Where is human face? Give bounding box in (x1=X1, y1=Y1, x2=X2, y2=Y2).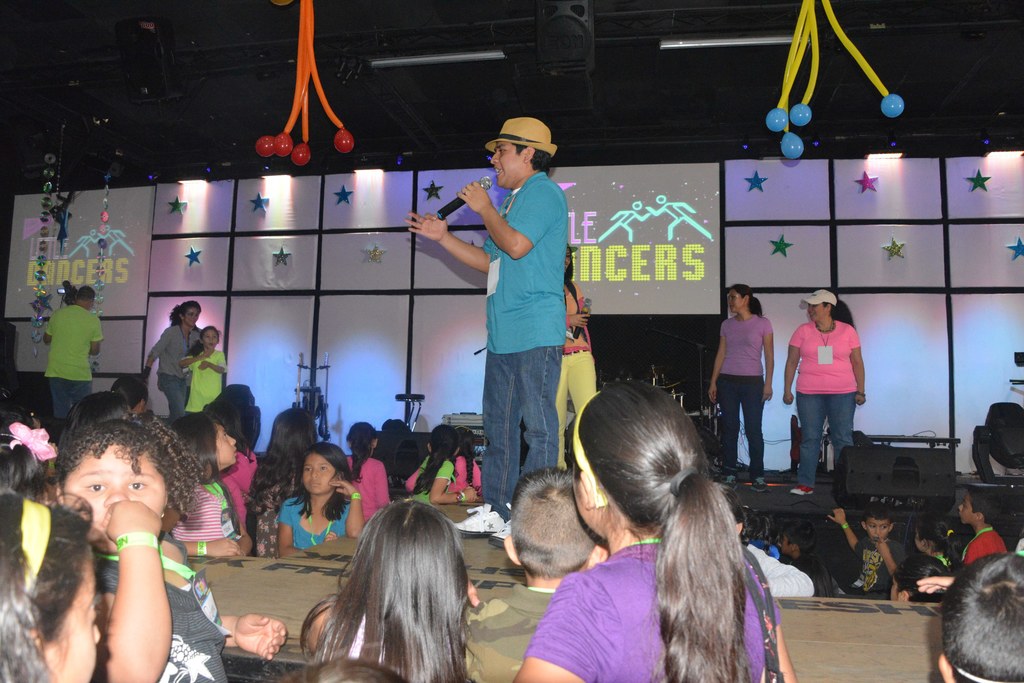
(x1=303, y1=452, x2=335, y2=494).
